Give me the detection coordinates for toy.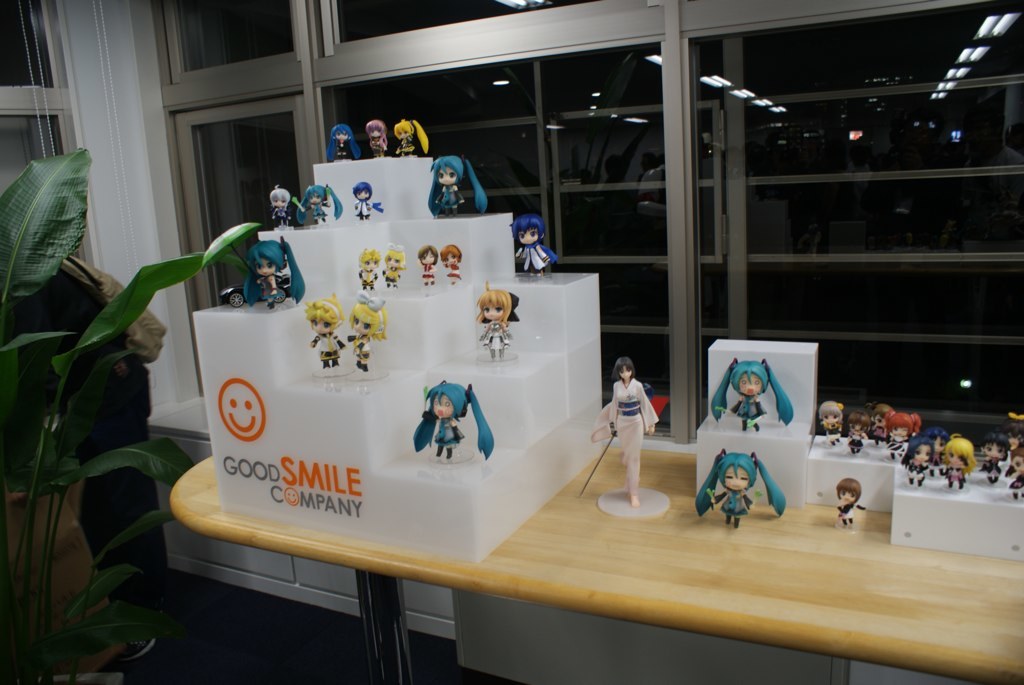
bbox(697, 455, 790, 530).
